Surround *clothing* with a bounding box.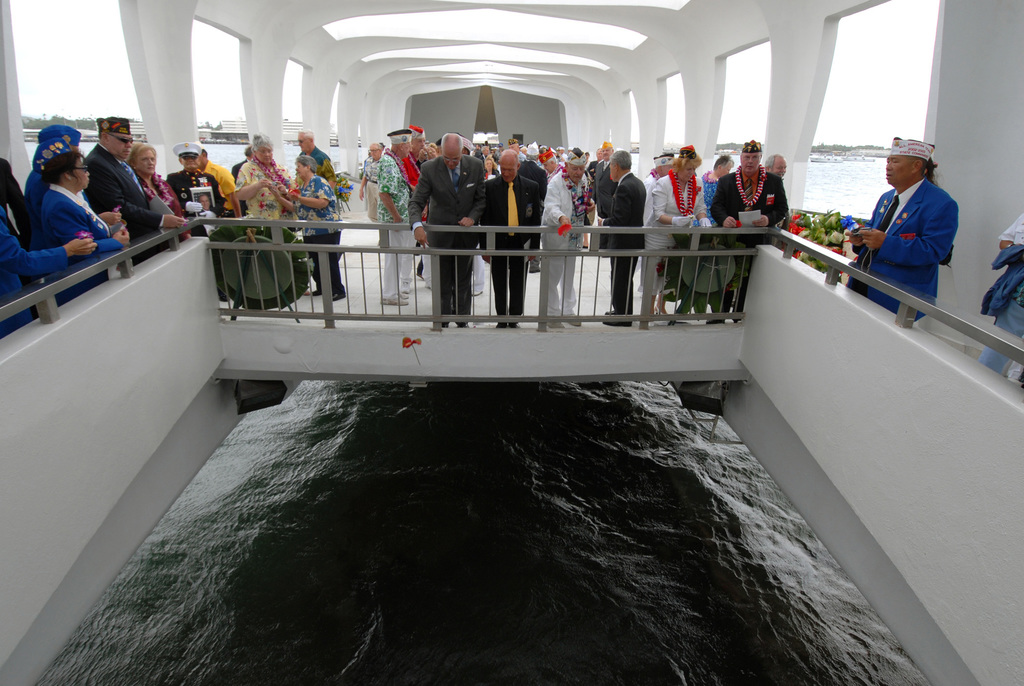
[604, 172, 640, 310].
